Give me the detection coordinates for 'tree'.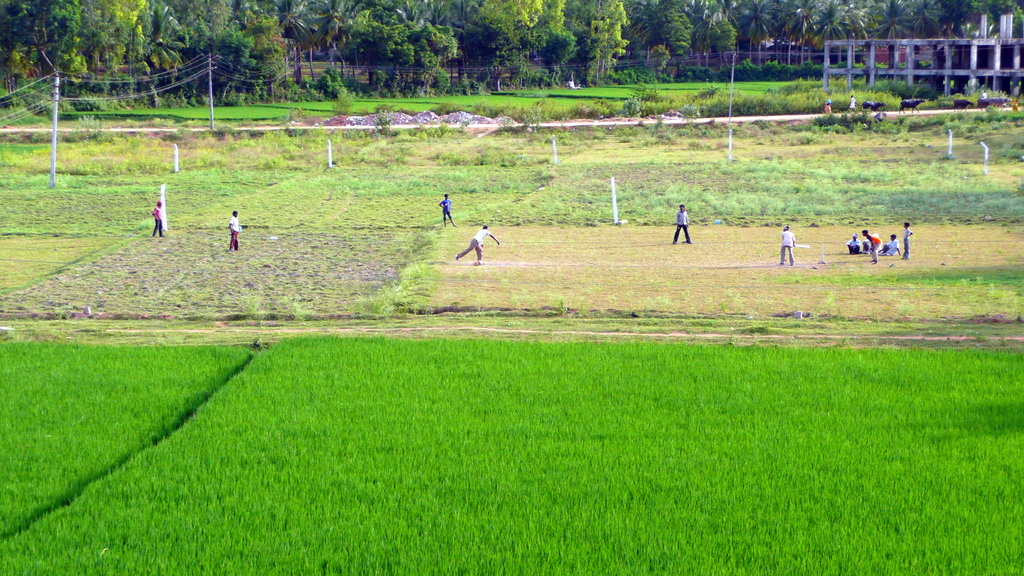
box=[727, 0, 787, 67].
